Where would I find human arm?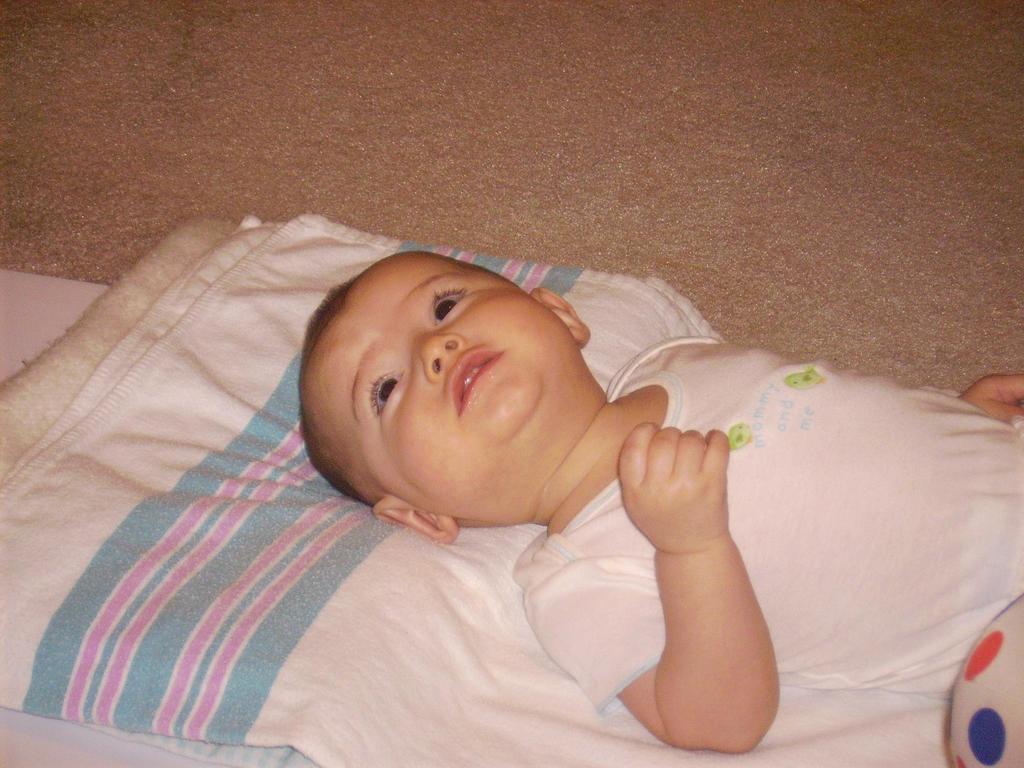
At {"x1": 957, "y1": 373, "x2": 1023, "y2": 424}.
